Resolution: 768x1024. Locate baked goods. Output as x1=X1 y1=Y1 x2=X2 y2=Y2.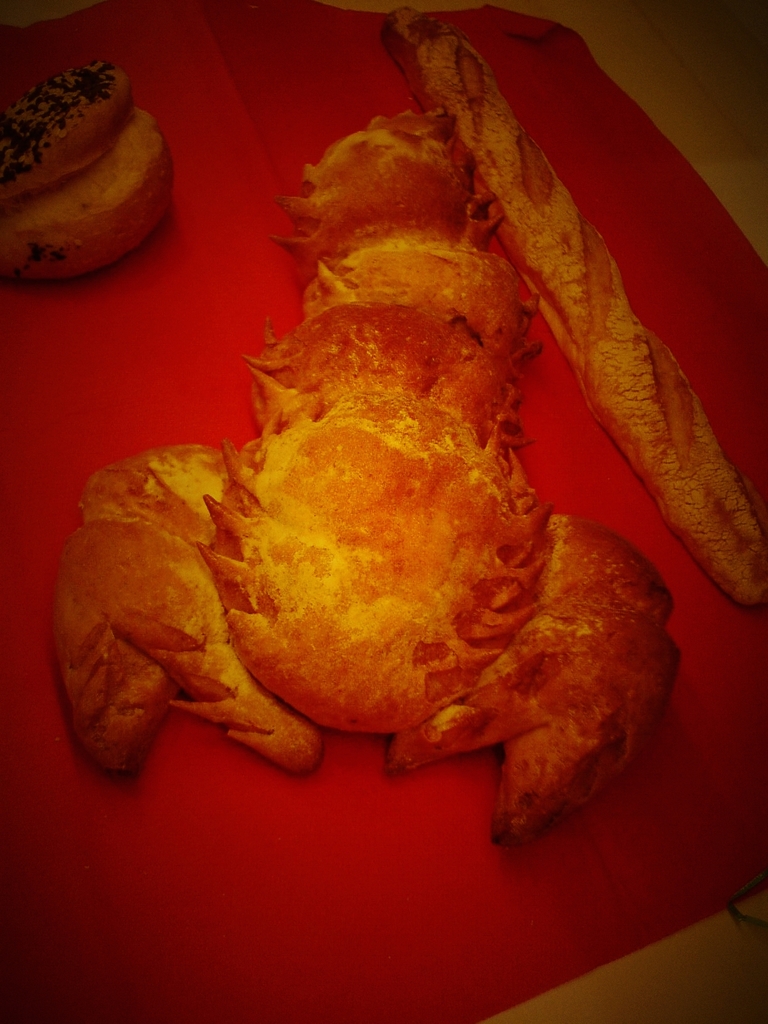
x1=47 y1=111 x2=680 y2=848.
